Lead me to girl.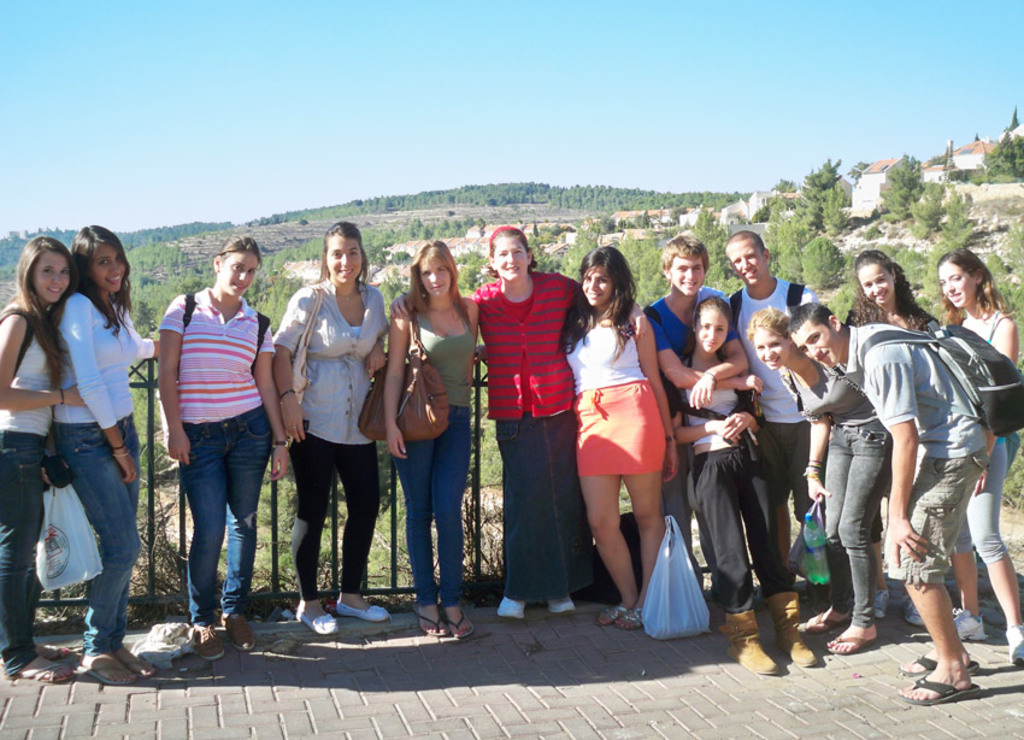
Lead to pyautogui.locateOnScreen(381, 236, 475, 642).
